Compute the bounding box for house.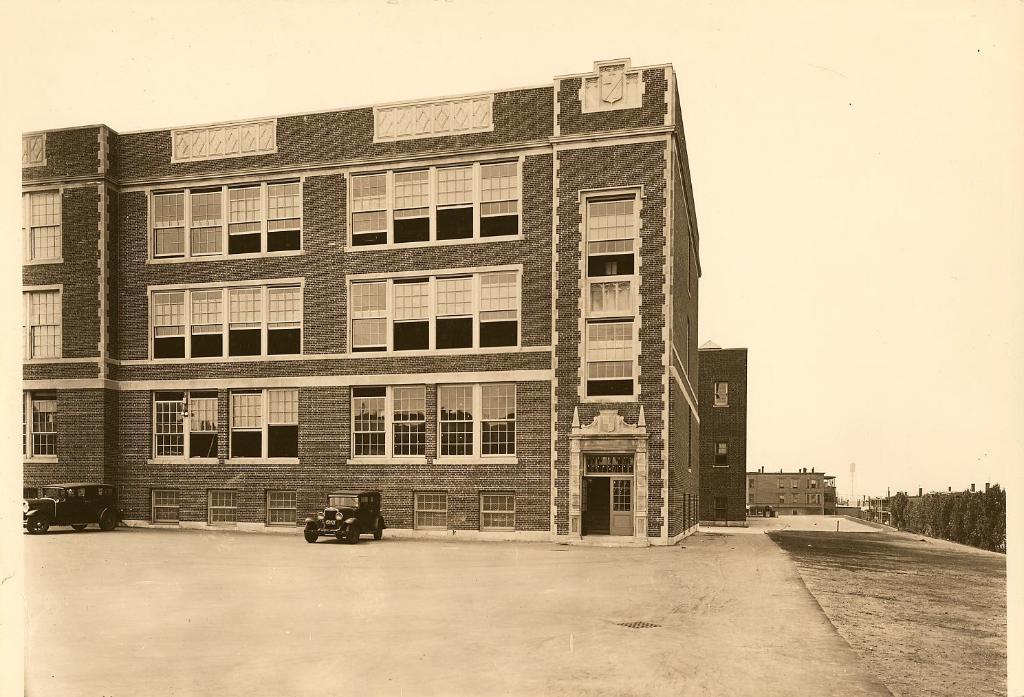
x1=10 y1=61 x2=774 y2=548.
